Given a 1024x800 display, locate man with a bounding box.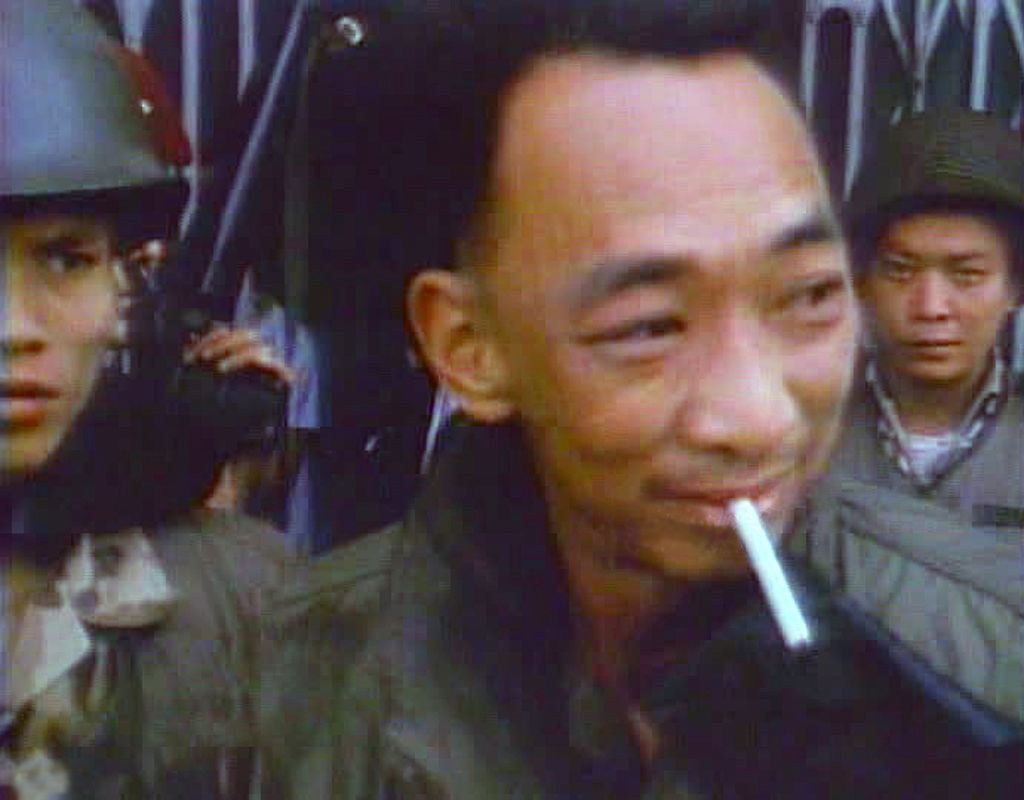
Located: x1=0 y1=0 x2=351 y2=799.
